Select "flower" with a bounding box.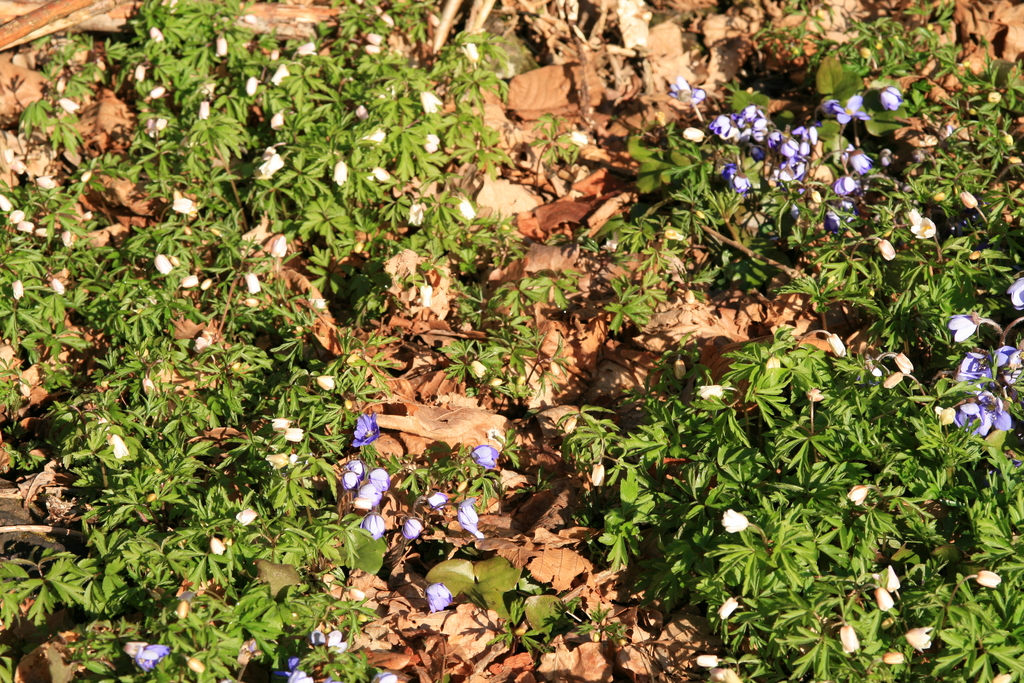
<region>140, 375, 156, 394</region>.
